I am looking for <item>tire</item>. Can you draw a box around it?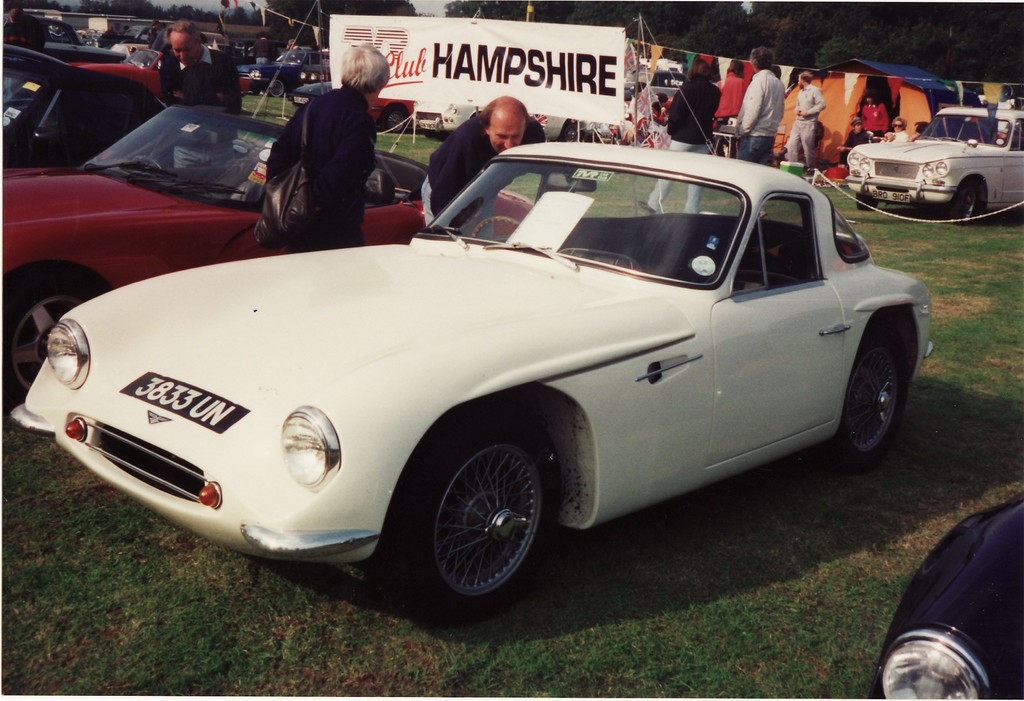
Sure, the bounding box is rect(854, 195, 876, 211).
